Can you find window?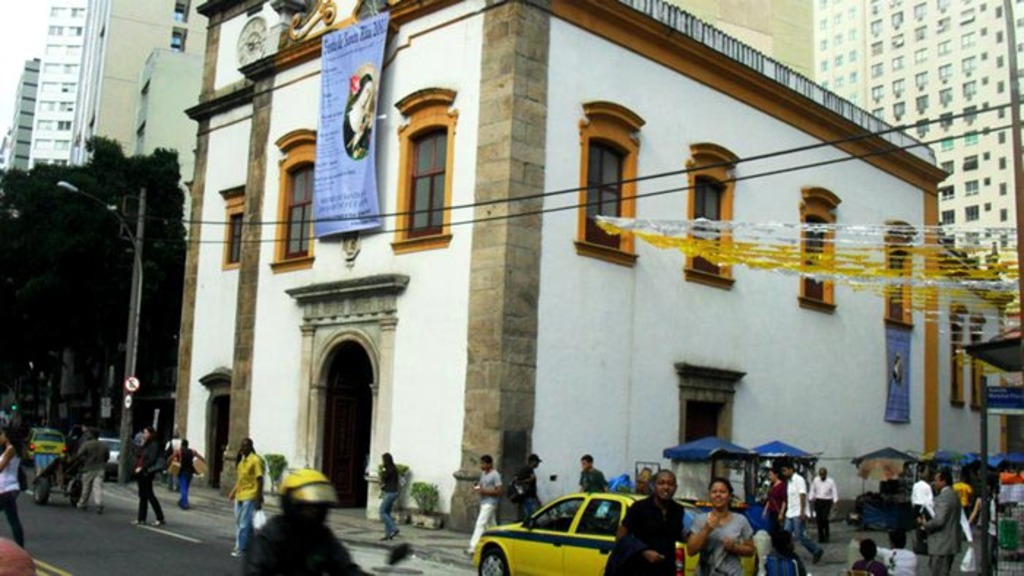
Yes, bounding box: 217/181/244/270.
